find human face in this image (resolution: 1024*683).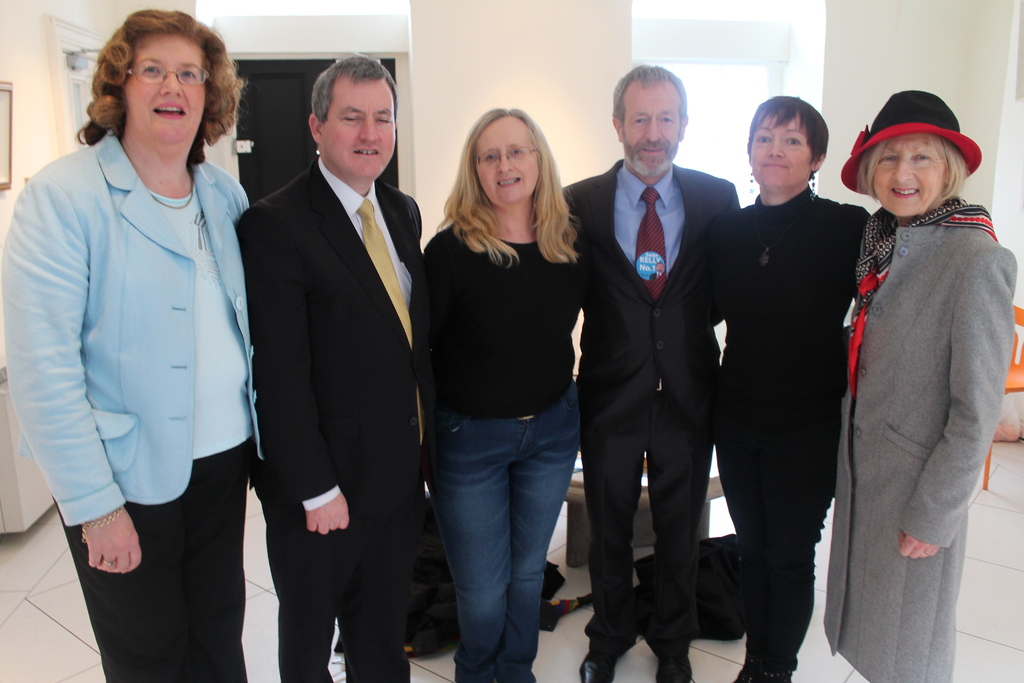
<box>619,79,682,179</box>.
